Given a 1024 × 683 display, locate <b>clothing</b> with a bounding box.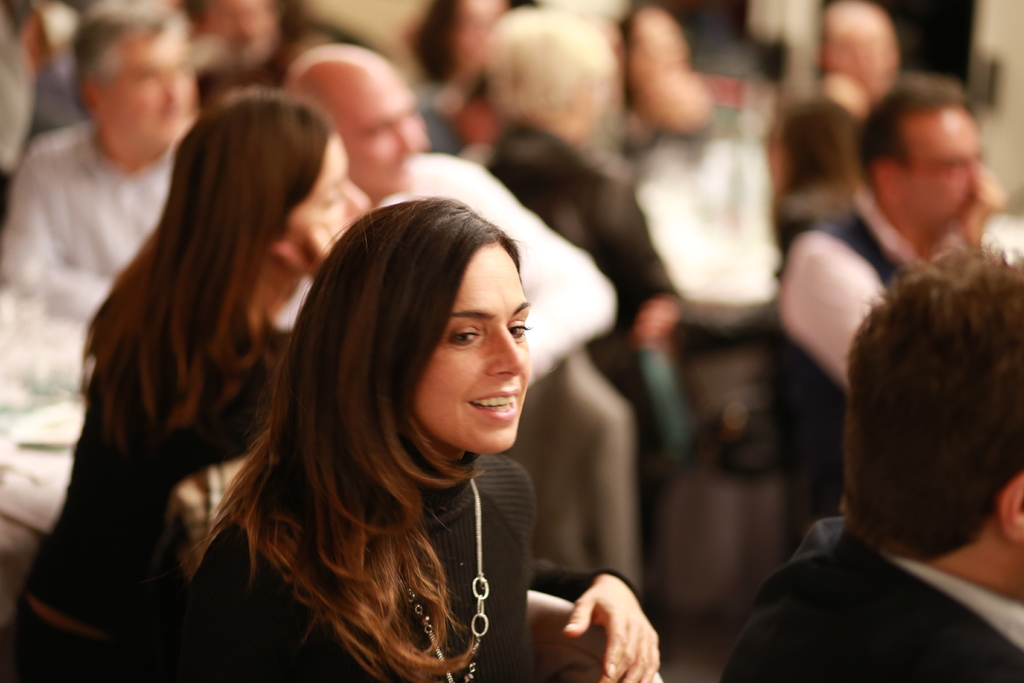
Located: Rect(707, 518, 1017, 682).
